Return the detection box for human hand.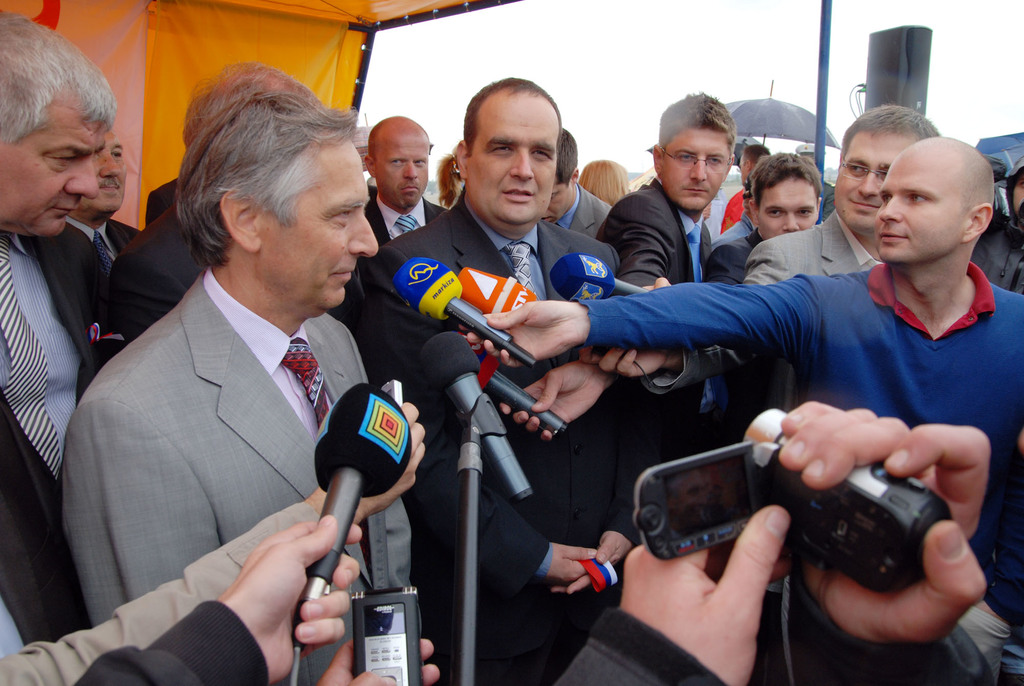
543,543,598,586.
